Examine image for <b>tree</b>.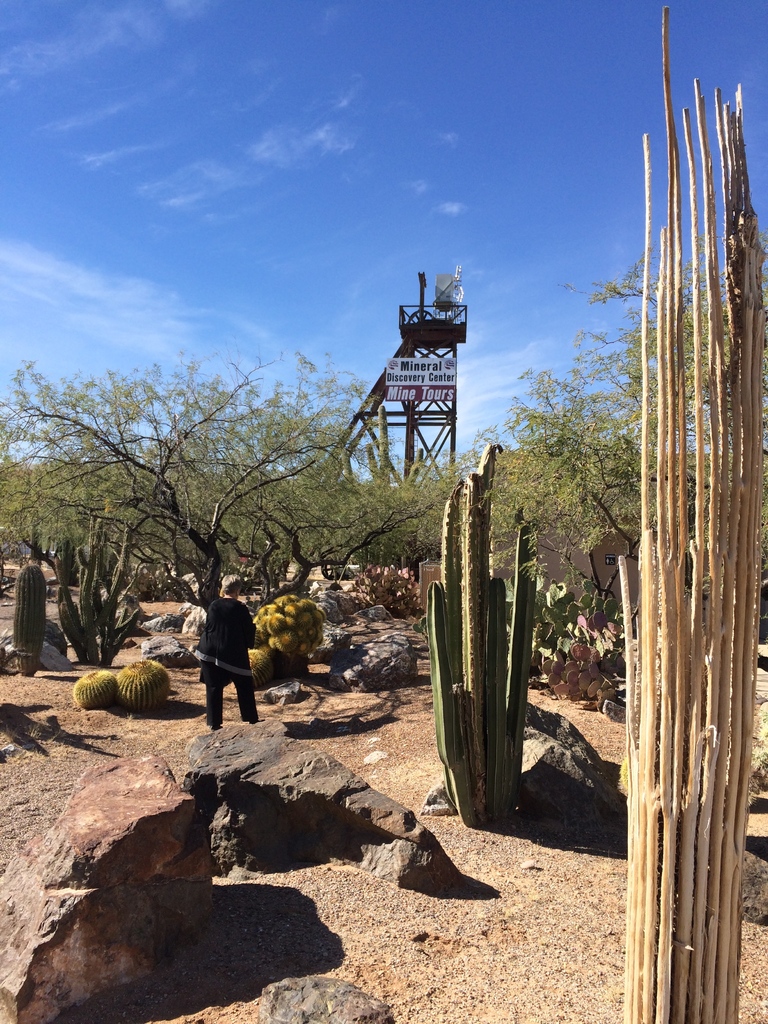
Examination result: 457:252:767:639.
